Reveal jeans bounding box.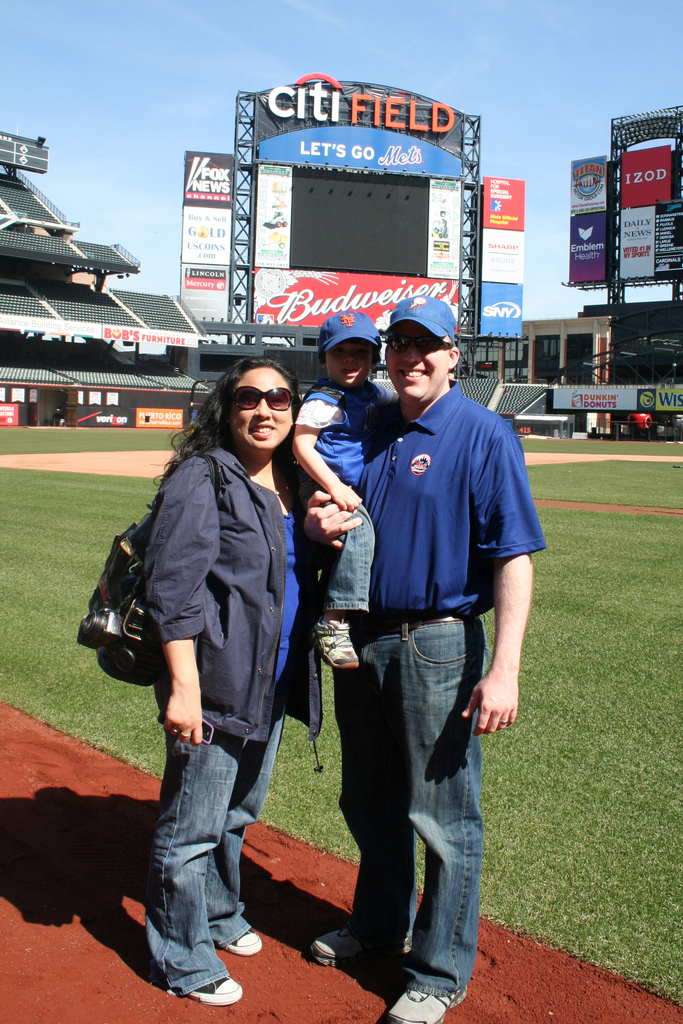
Revealed: left=315, top=616, right=492, bottom=1008.
